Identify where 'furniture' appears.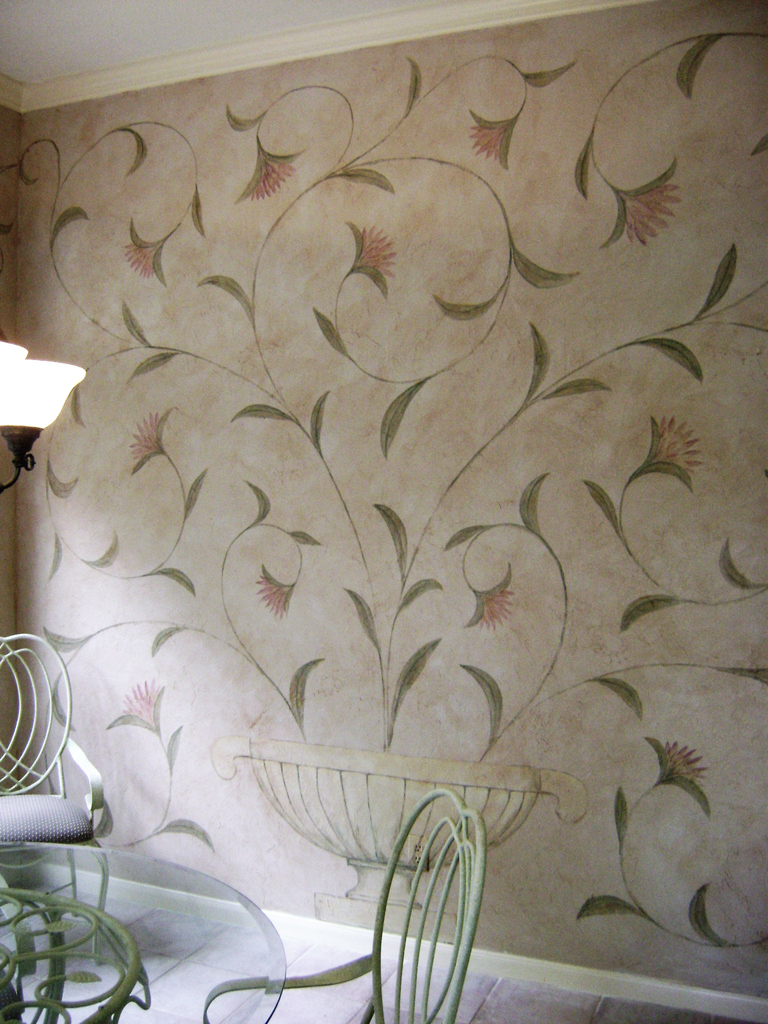
Appears at [x1=0, y1=630, x2=117, y2=952].
